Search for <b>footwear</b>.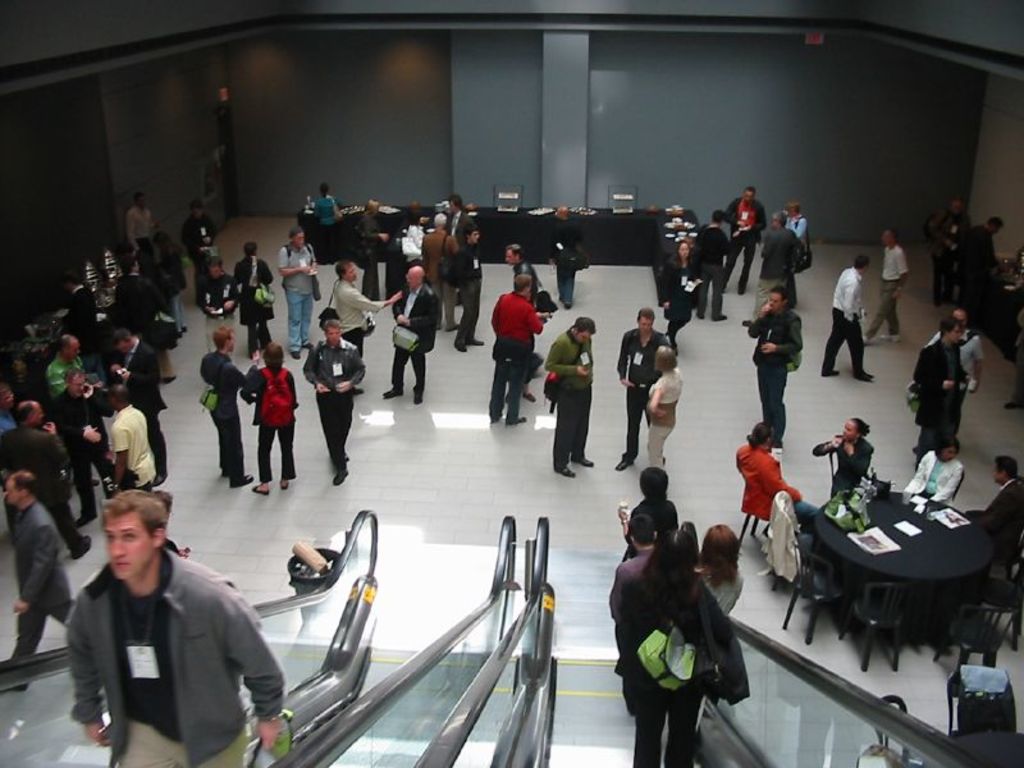
Found at bbox=(453, 343, 467, 352).
